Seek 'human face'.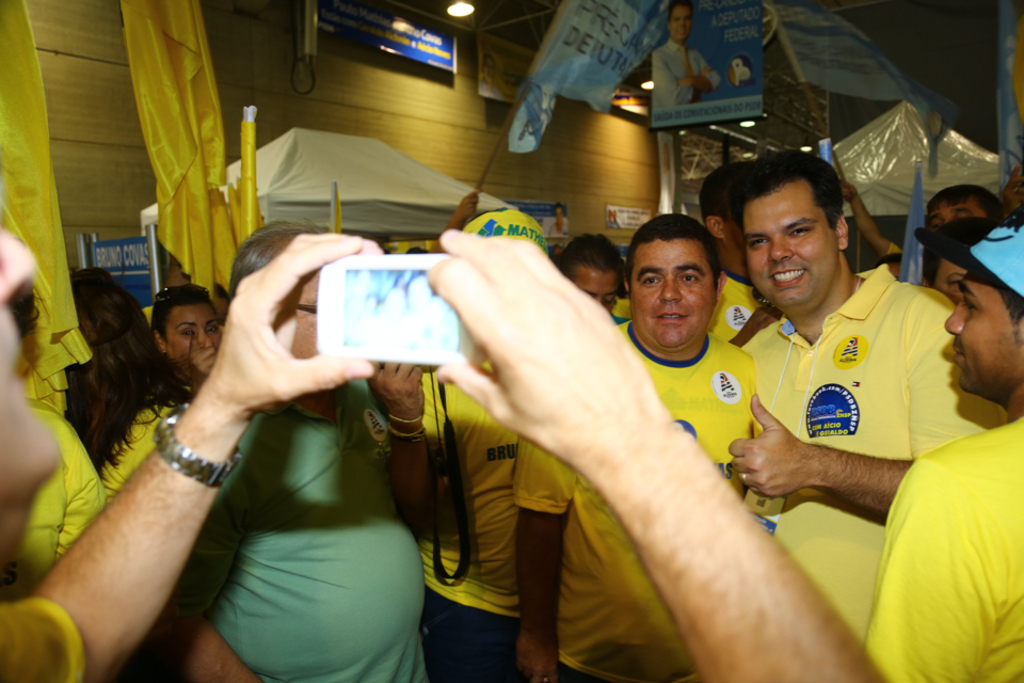
crop(163, 296, 218, 362).
